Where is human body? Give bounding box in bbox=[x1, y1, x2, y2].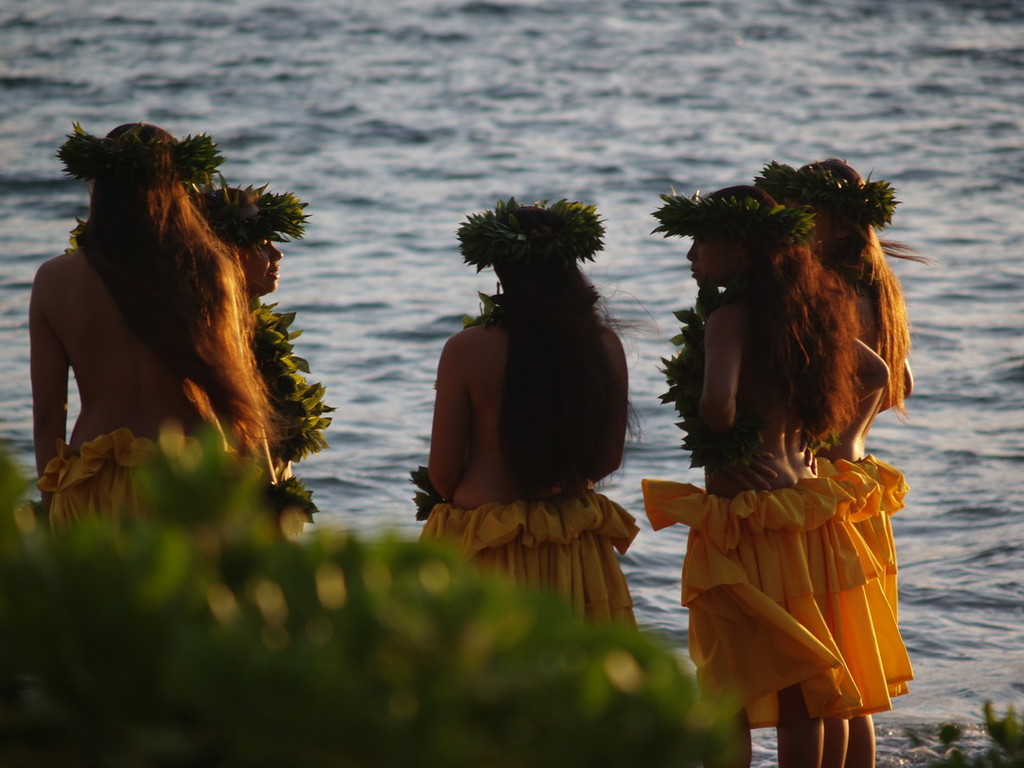
bbox=[3, 76, 334, 593].
